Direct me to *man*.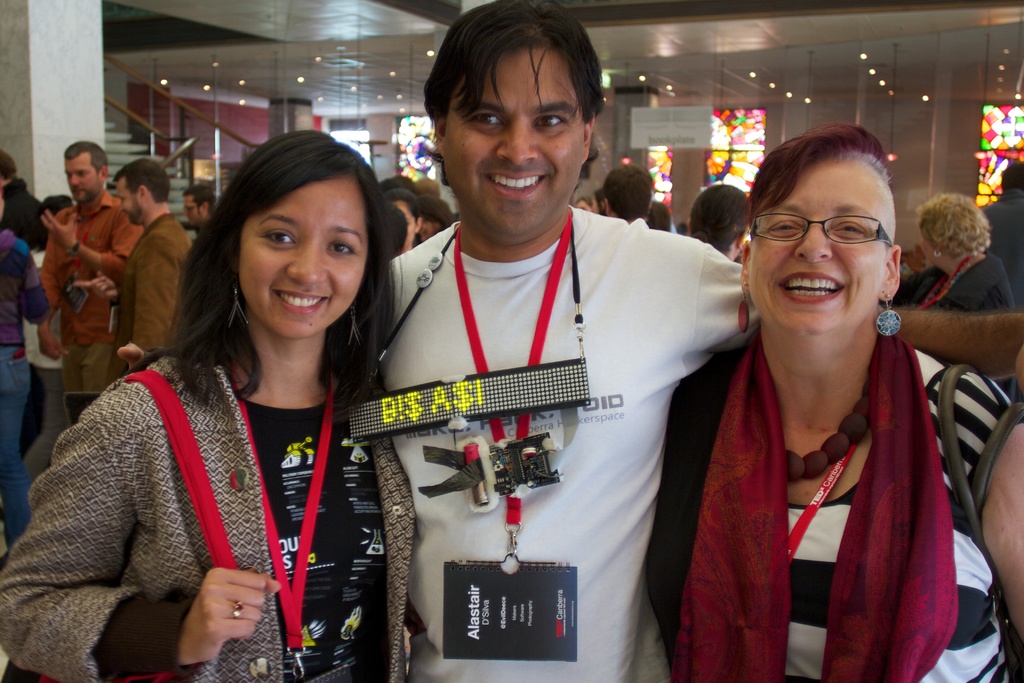
Direction: bbox=(36, 141, 143, 393).
